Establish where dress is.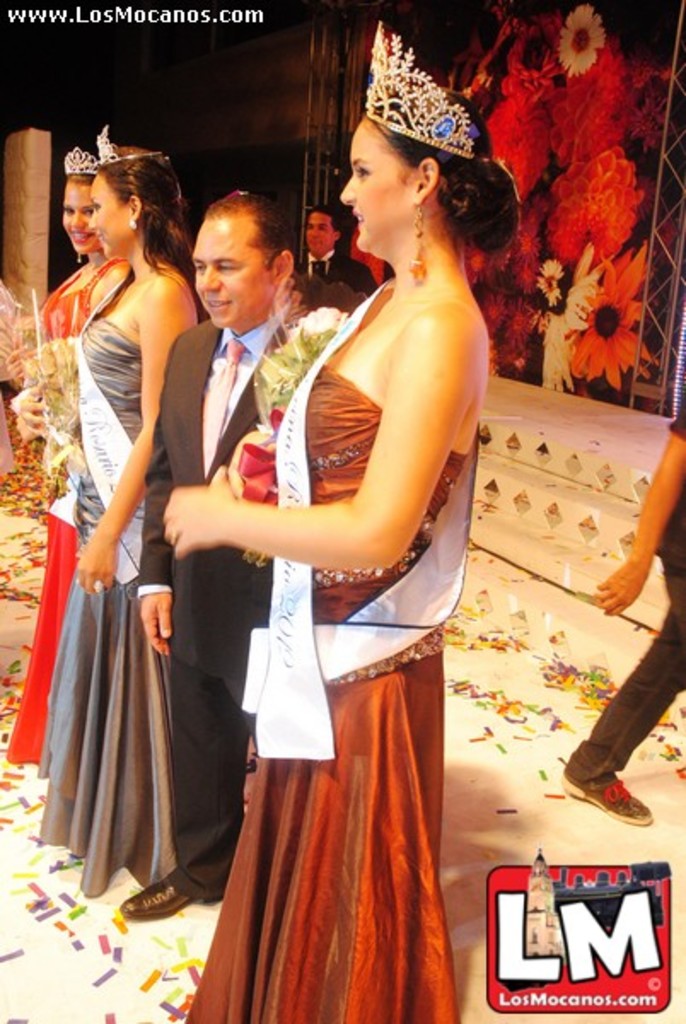
Established at (left=24, top=317, right=171, bottom=896).
